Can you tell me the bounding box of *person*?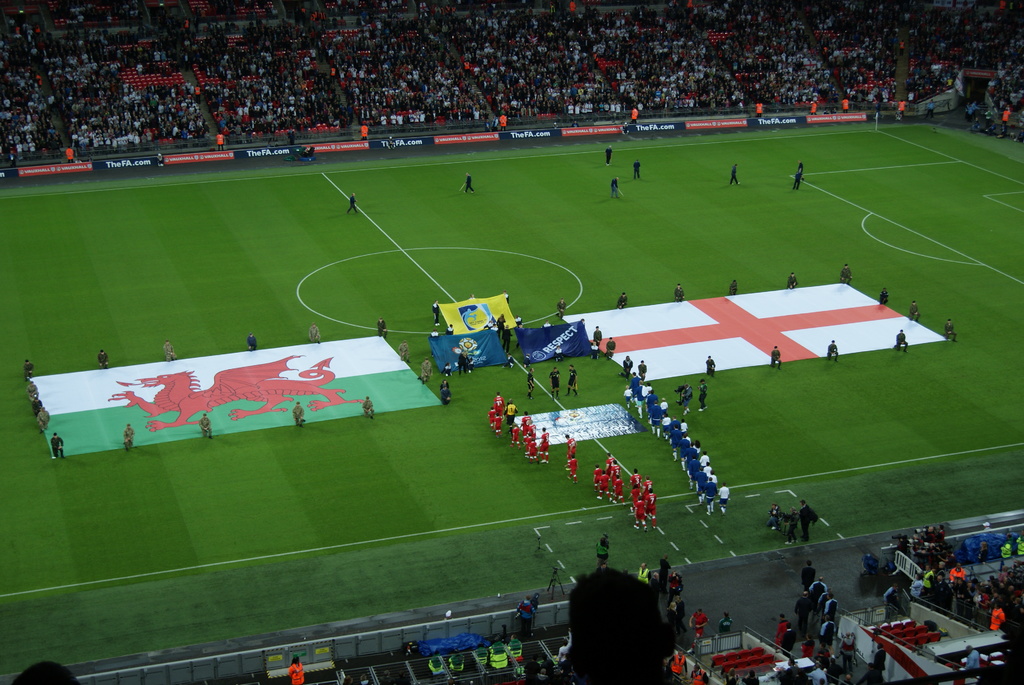
<box>633,485,642,514</box>.
